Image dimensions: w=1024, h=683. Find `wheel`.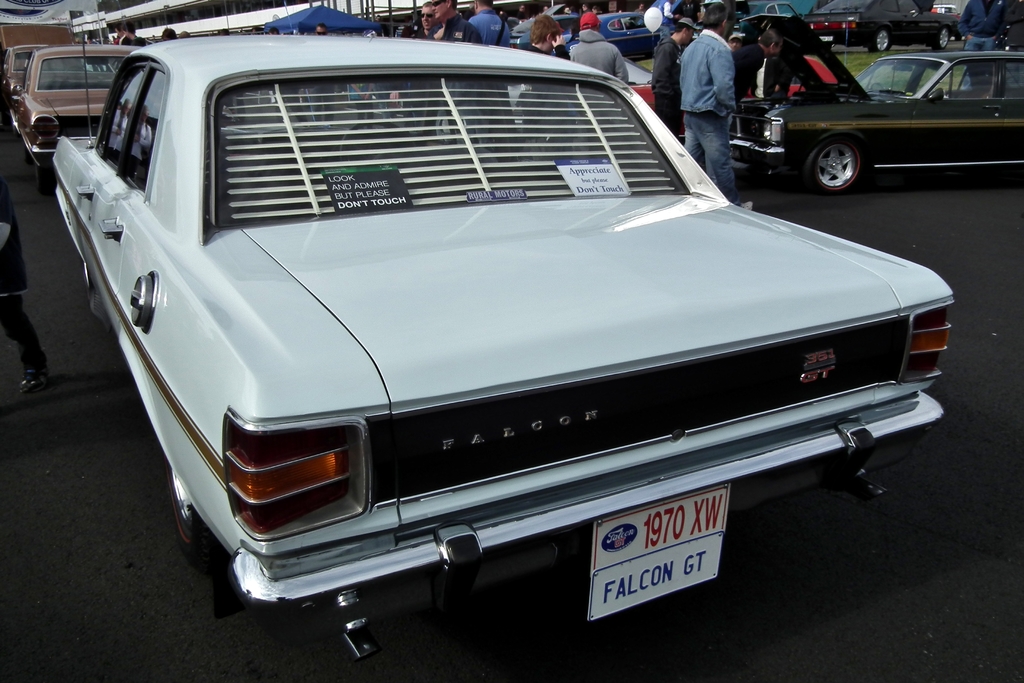
left=38, top=161, right=54, bottom=195.
